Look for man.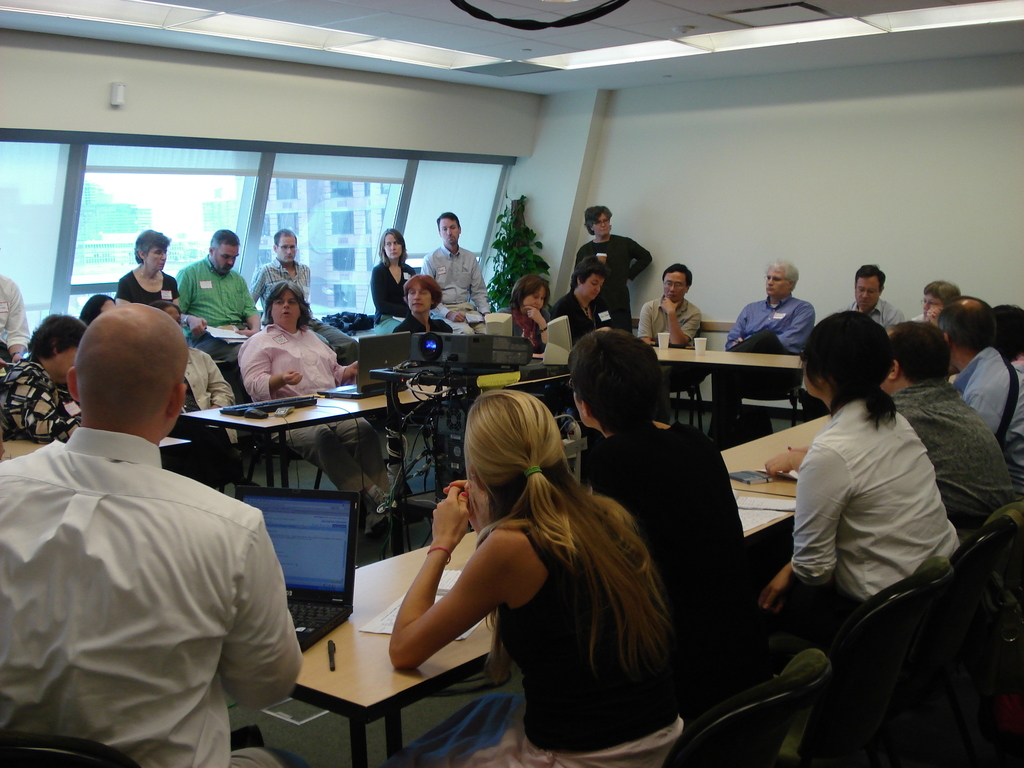
Found: 0/266/29/369.
